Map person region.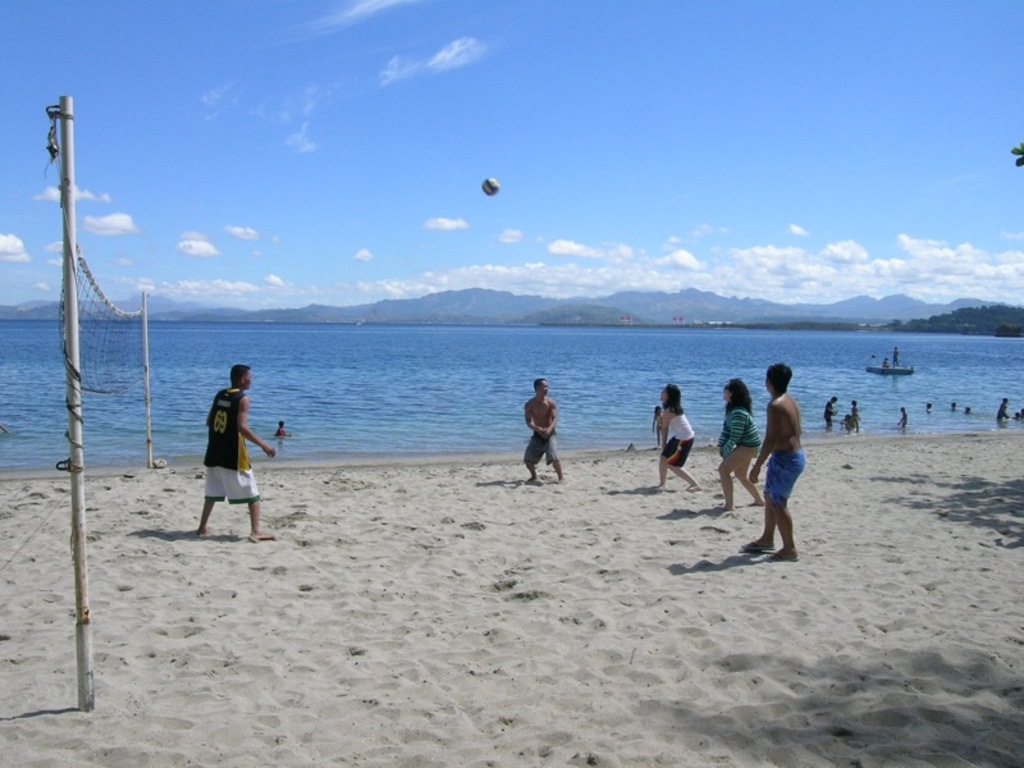
Mapped to 524/379/563/483.
